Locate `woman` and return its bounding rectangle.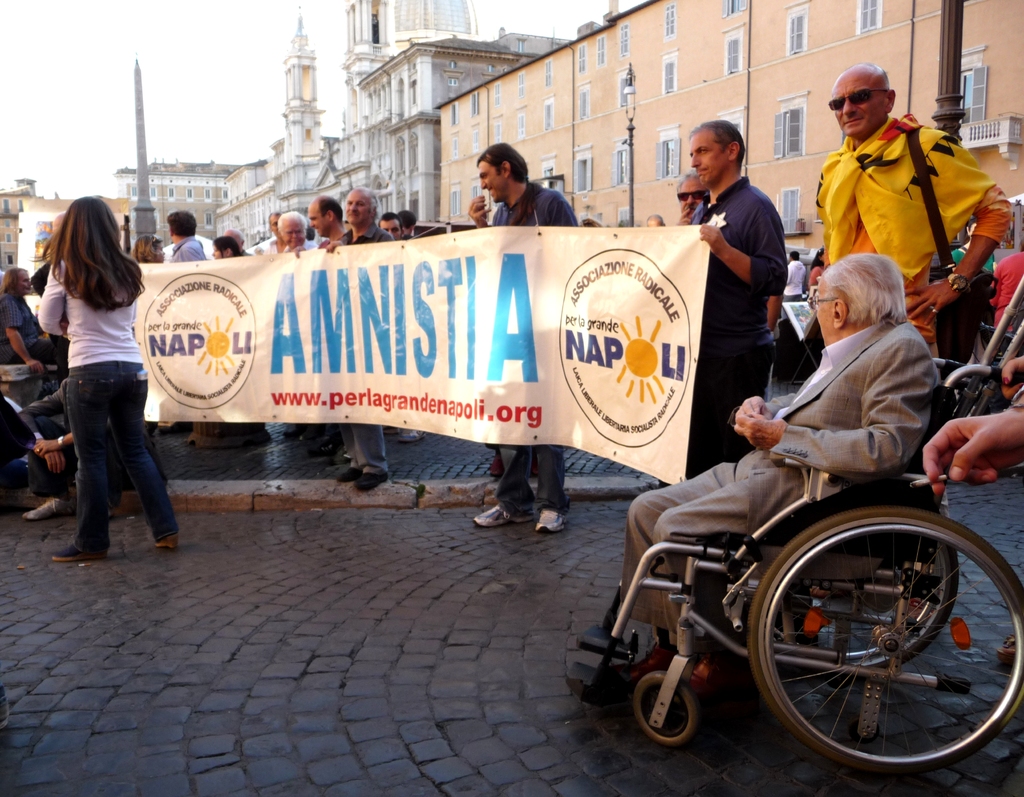
bbox(732, 228, 955, 526).
